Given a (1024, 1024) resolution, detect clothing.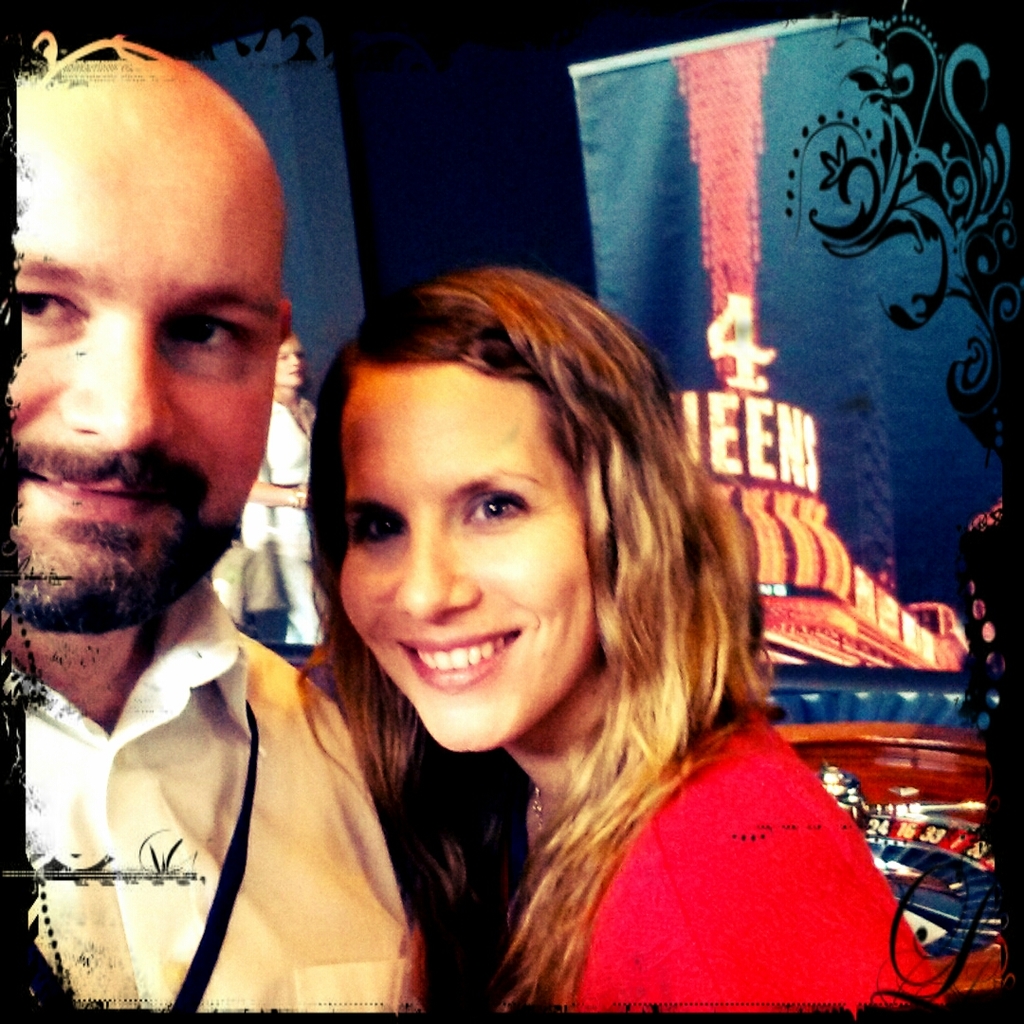
rect(571, 709, 952, 1012).
